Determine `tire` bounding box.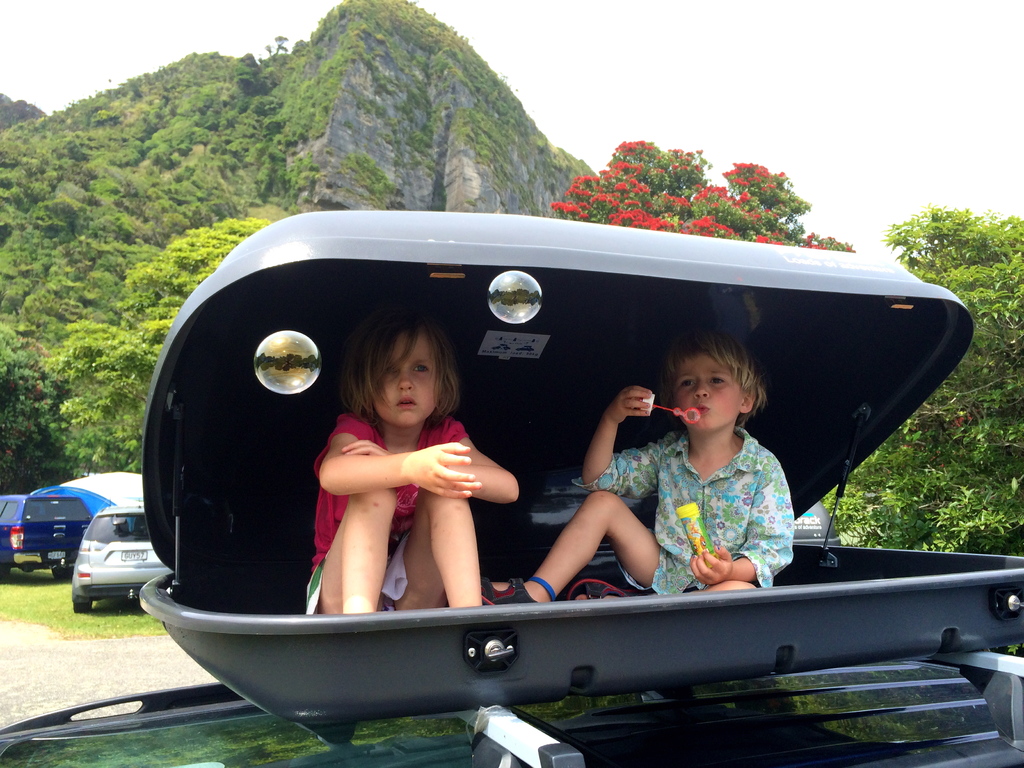
Determined: [left=72, top=598, right=91, bottom=612].
